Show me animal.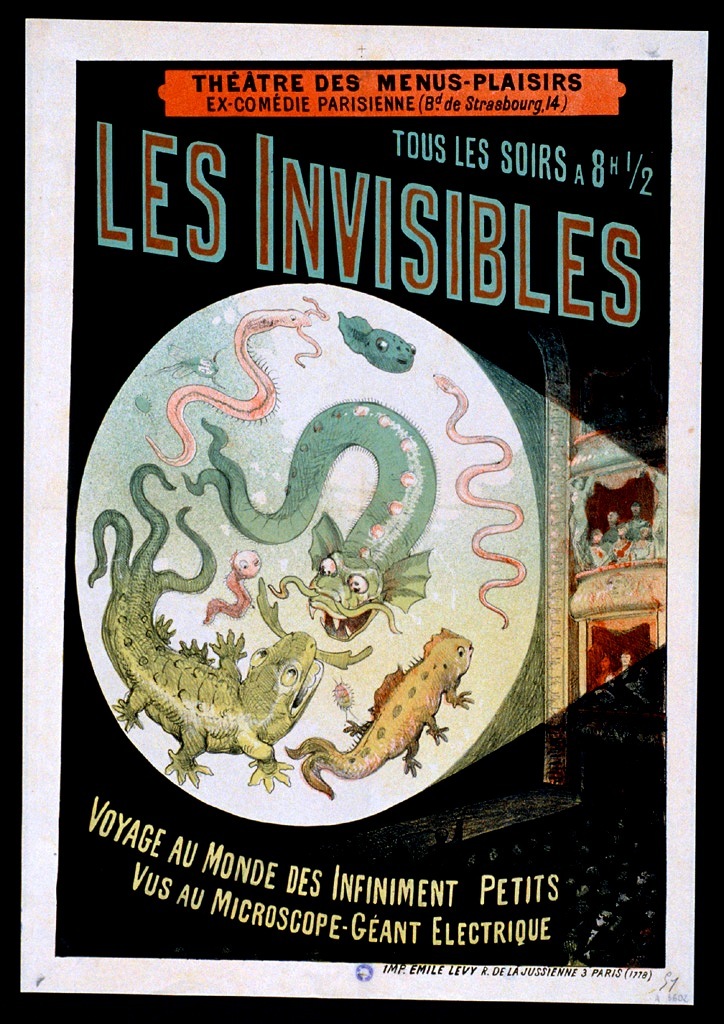
animal is here: <bbox>433, 375, 527, 625</bbox>.
